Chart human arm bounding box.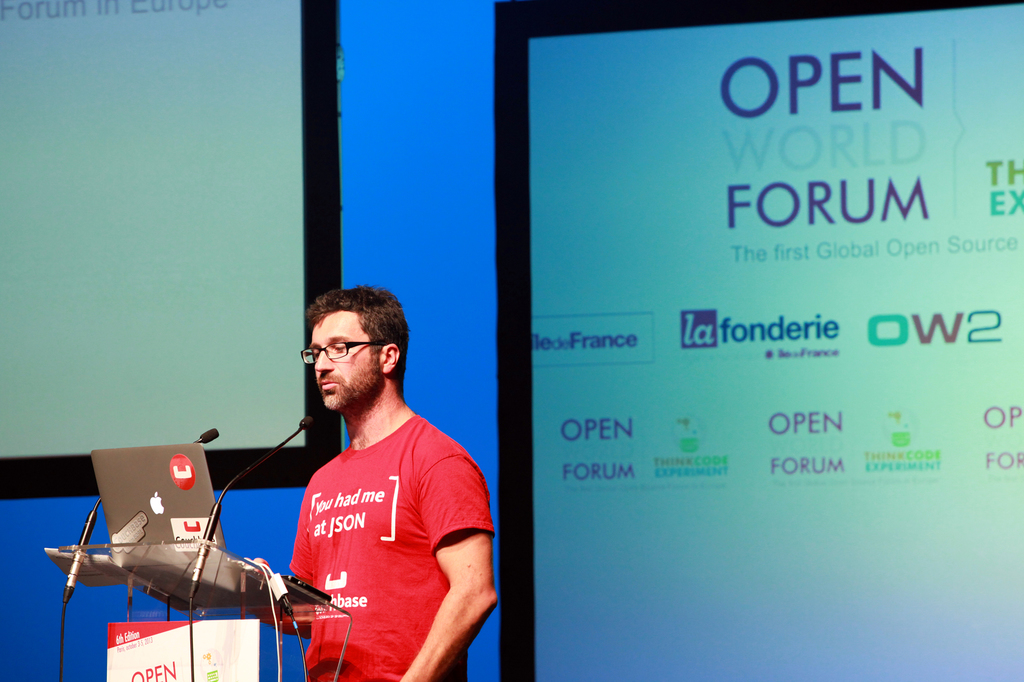
Charted: l=420, t=456, r=513, b=660.
